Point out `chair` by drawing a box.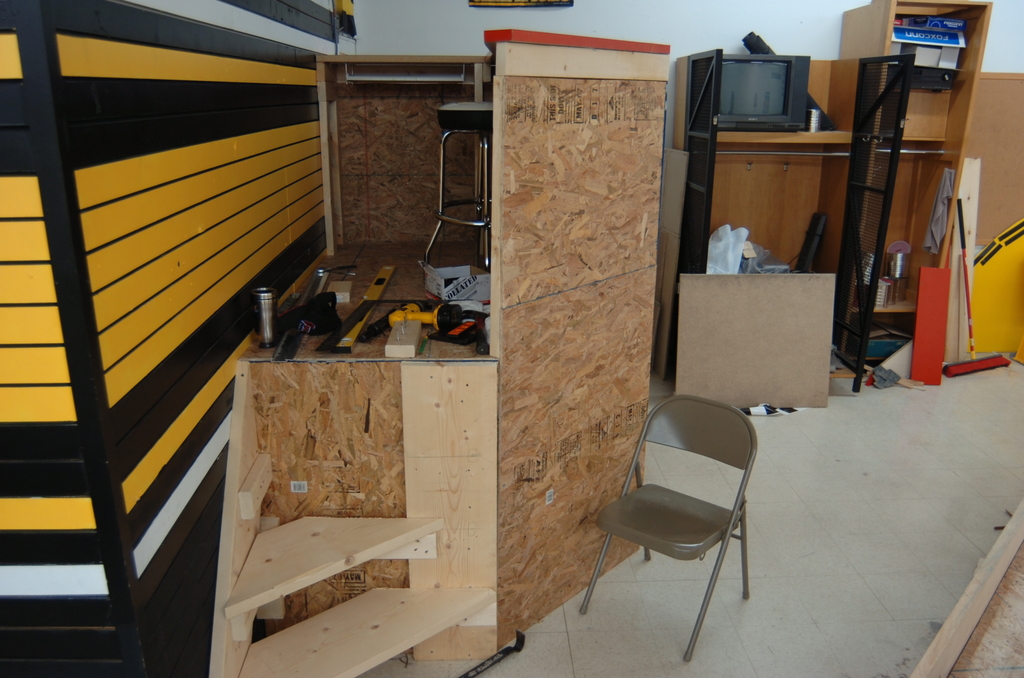
crop(590, 378, 769, 659).
